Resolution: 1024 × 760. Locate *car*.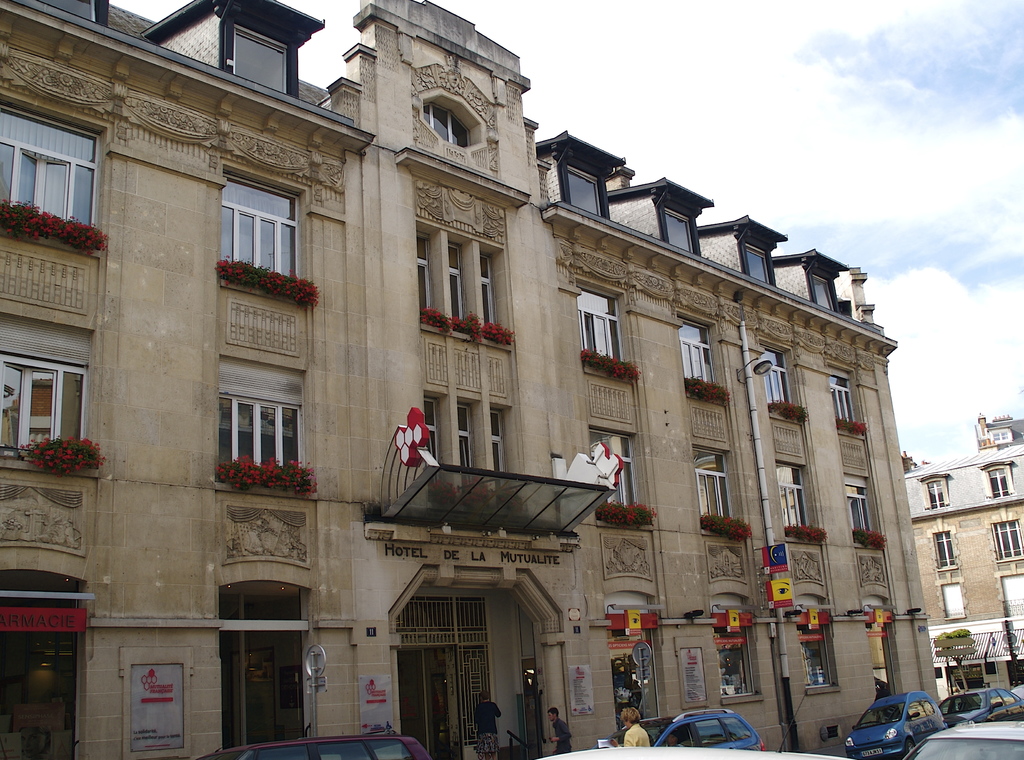
(x1=539, y1=693, x2=849, y2=759).
